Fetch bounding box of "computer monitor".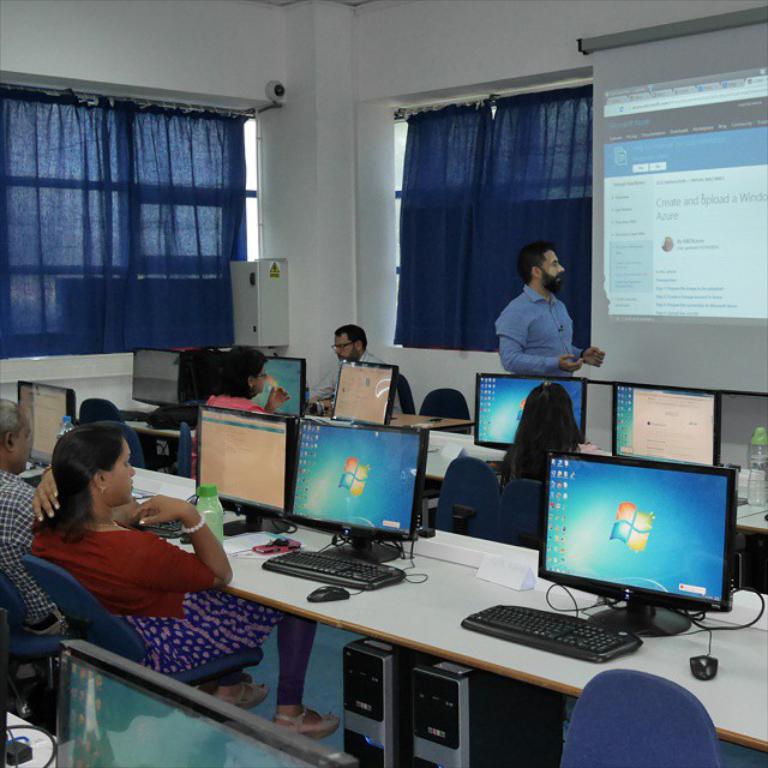
Bbox: 329 360 402 431.
